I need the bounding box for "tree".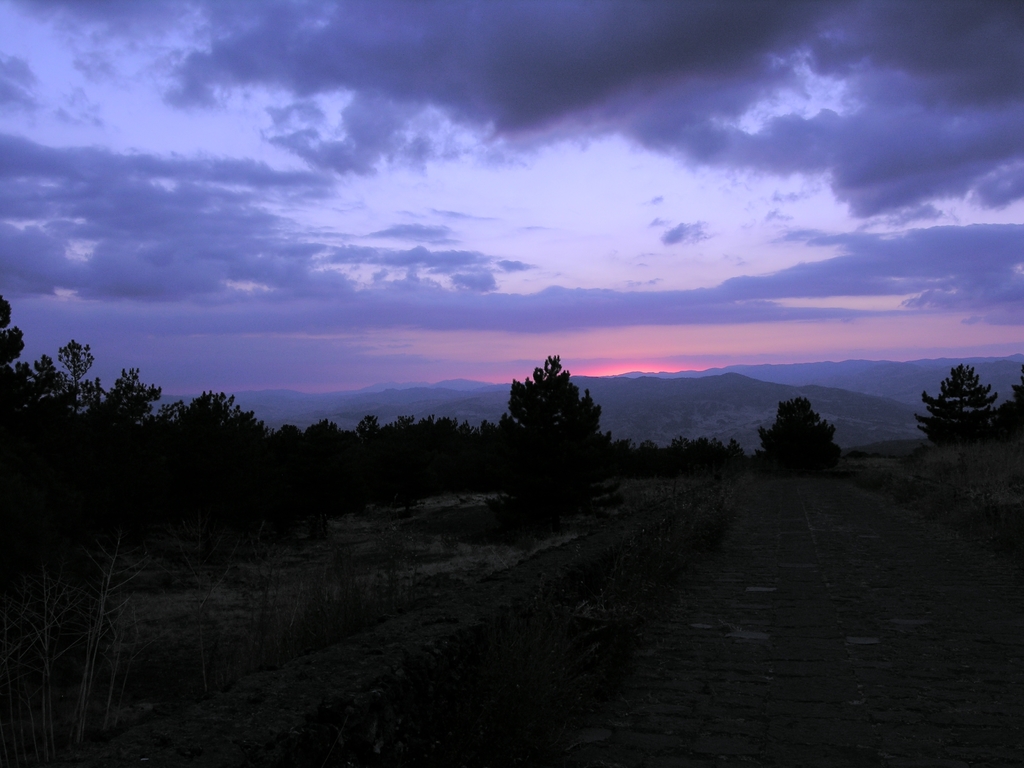
Here it is: <bbox>836, 355, 925, 447</bbox>.
